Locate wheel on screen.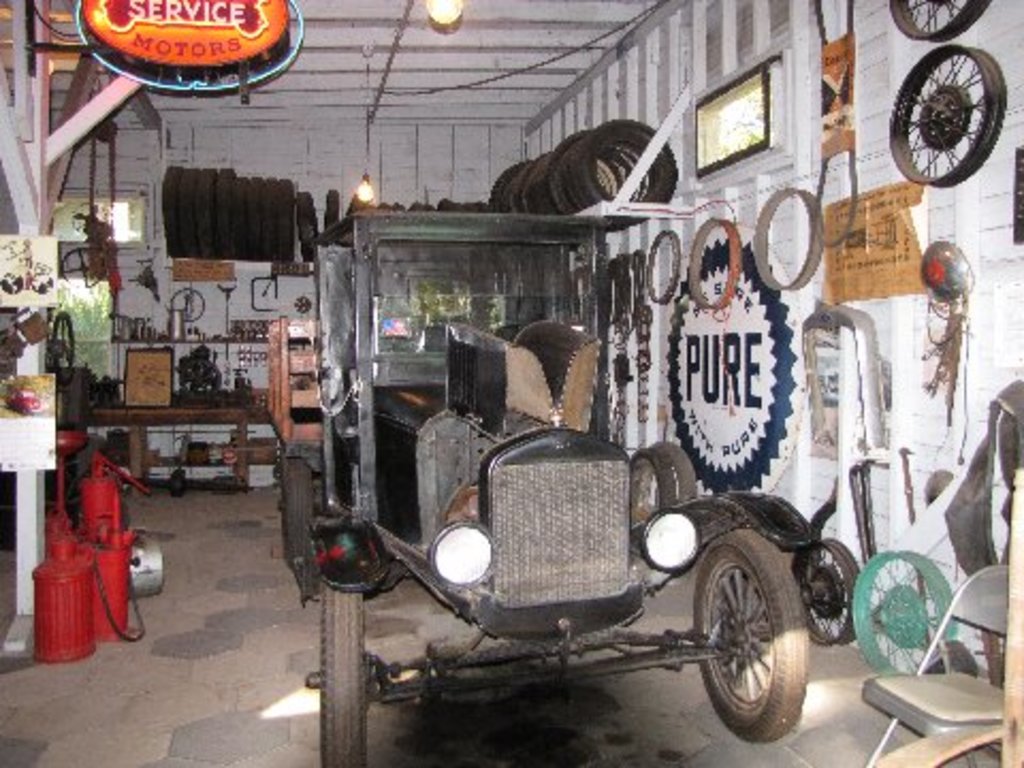
On screen at Rect(230, 173, 247, 258).
